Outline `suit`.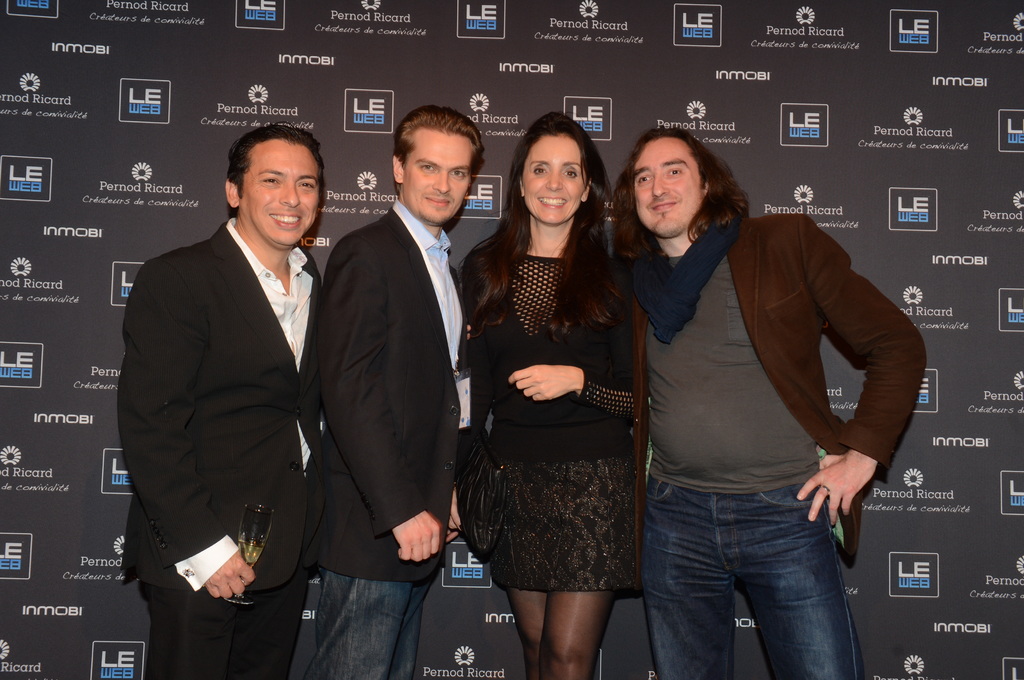
Outline: [left=305, top=194, right=479, bottom=578].
